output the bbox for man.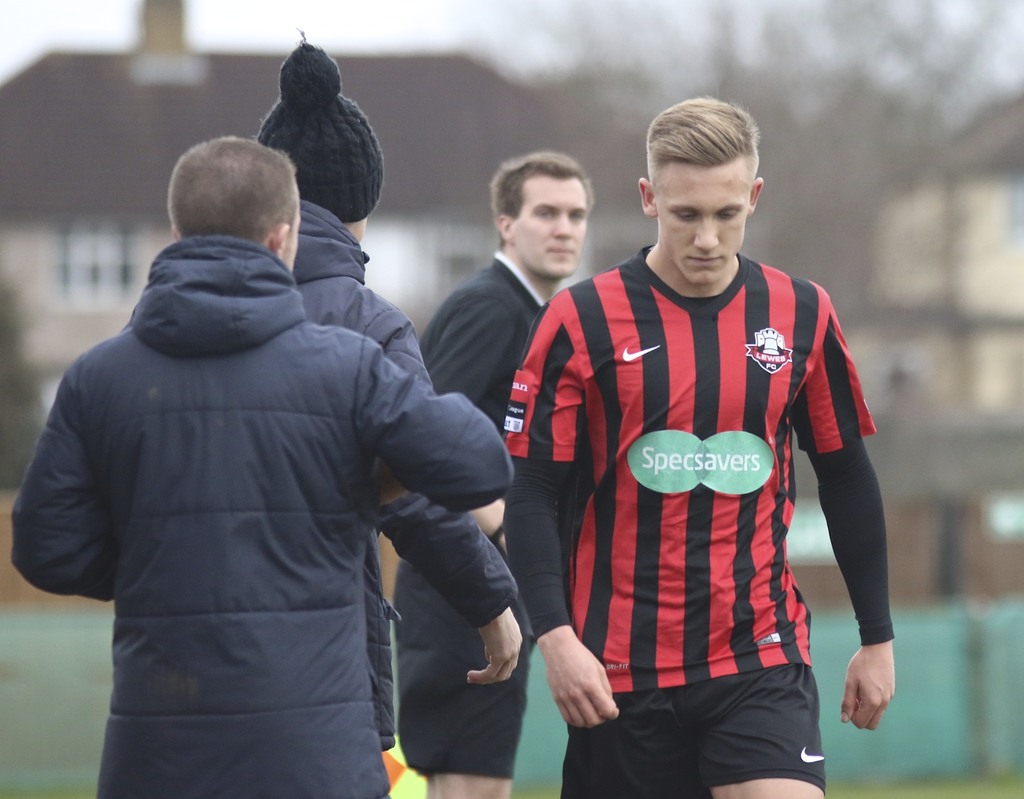
<box>8,134,518,798</box>.
